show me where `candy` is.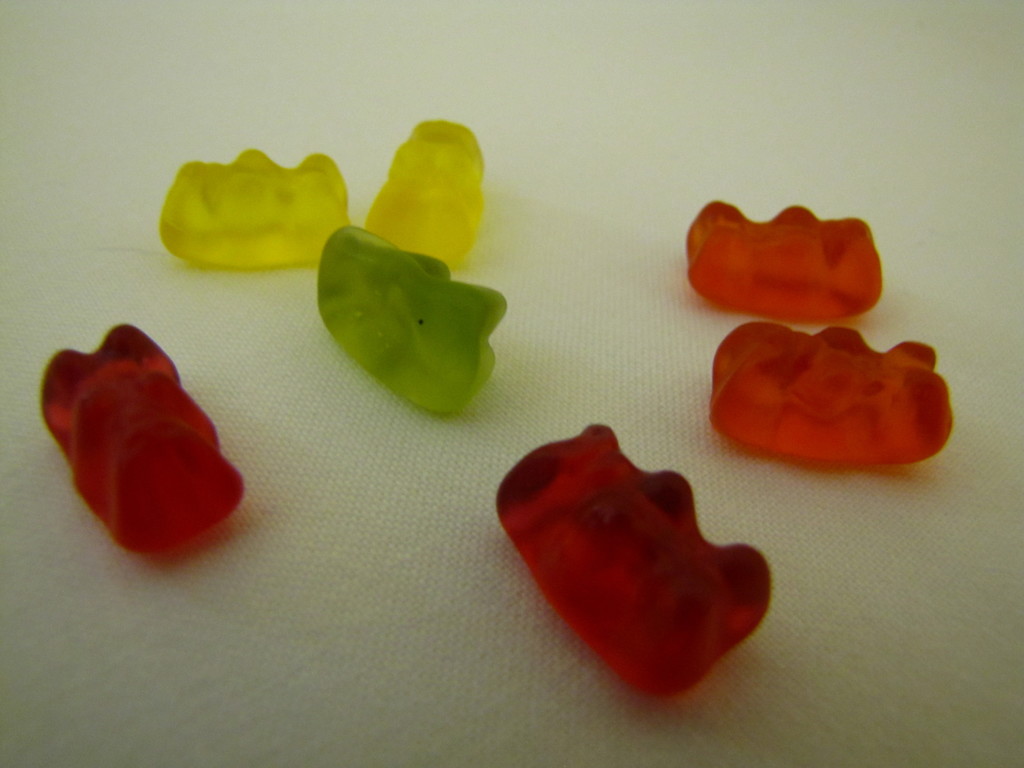
`candy` is at region(709, 311, 957, 470).
